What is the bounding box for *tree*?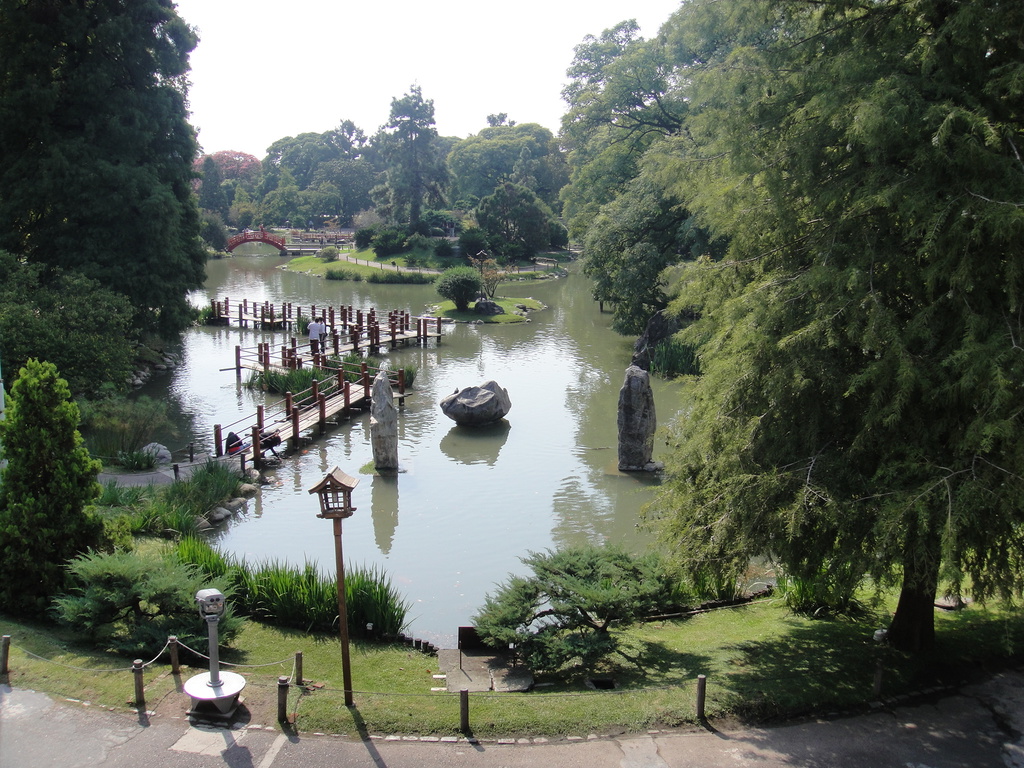
0, 0, 233, 321.
